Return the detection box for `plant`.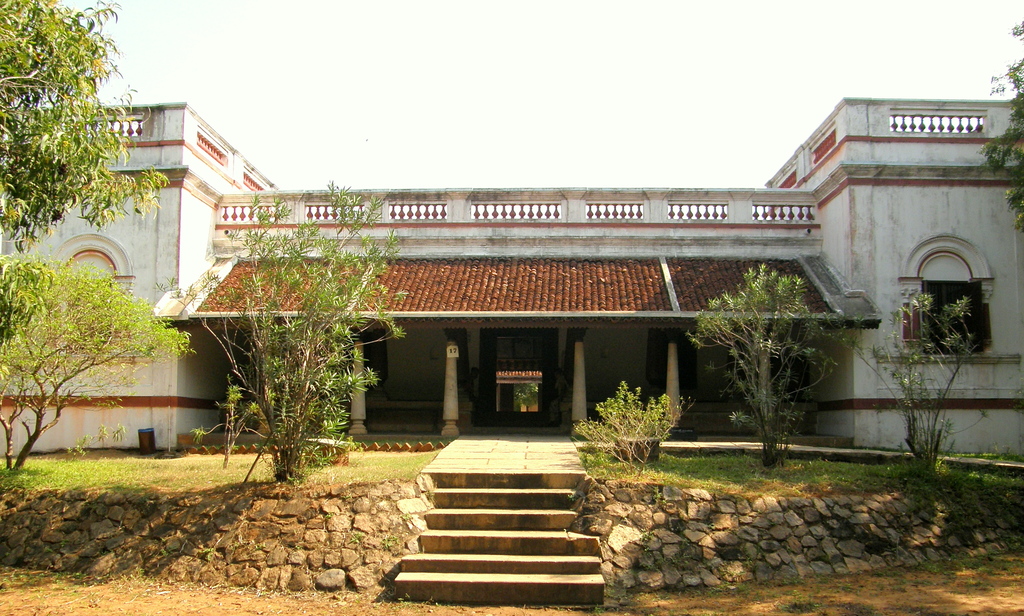
box=[0, 242, 194, 476].
